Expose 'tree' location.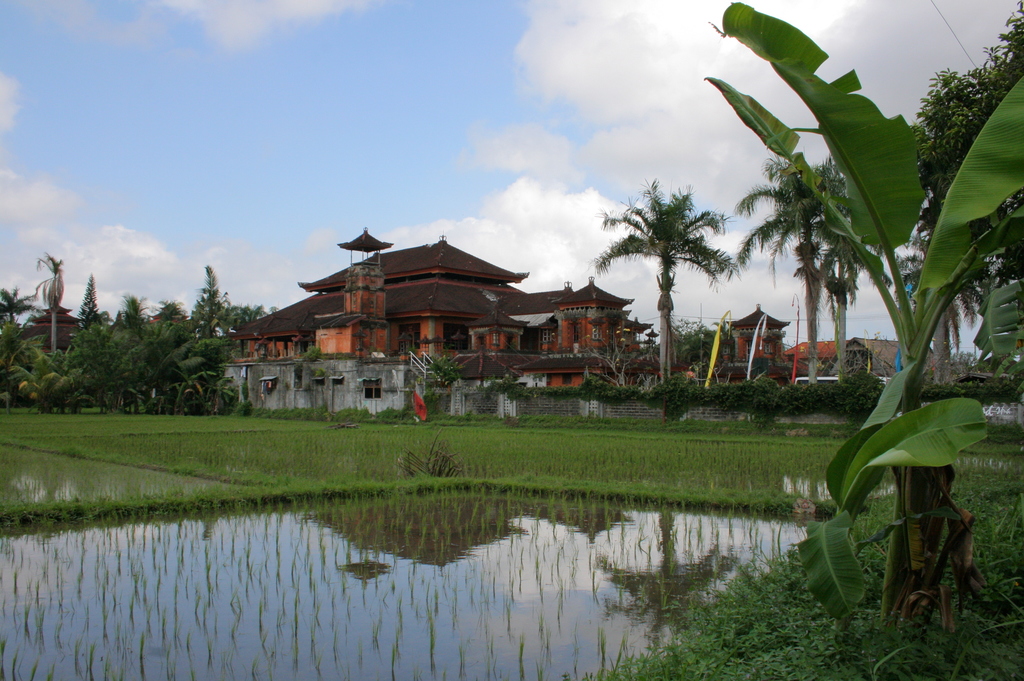
Exposed at <bbox>897, 232, 986, 377</bbox>.
